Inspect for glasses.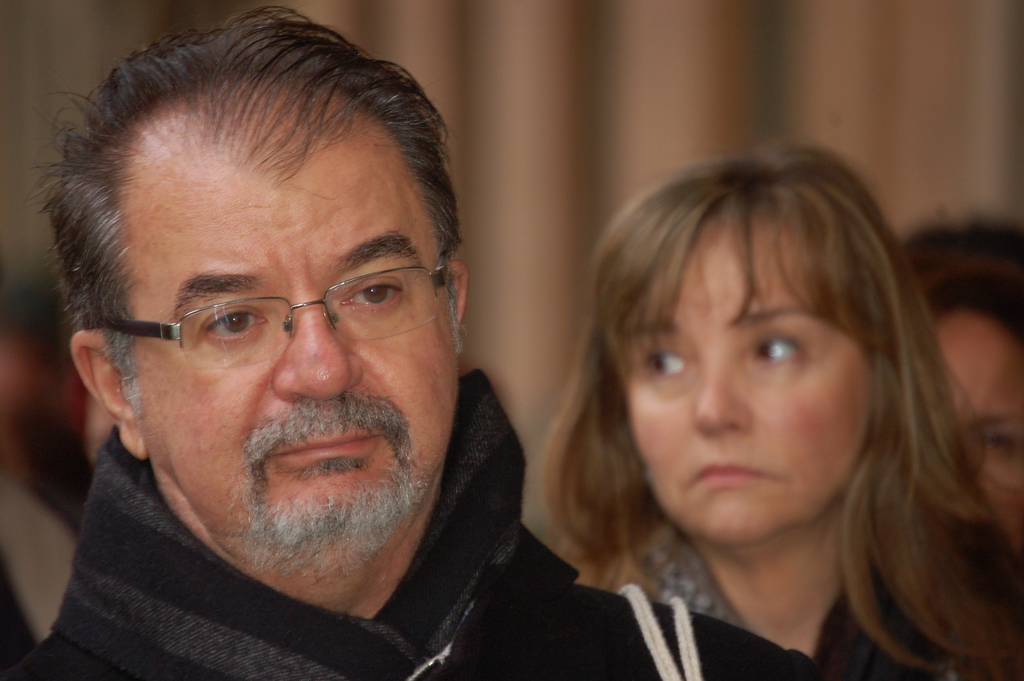
Inspection: (x1=95, y1=243, x2=447, y2=365).
